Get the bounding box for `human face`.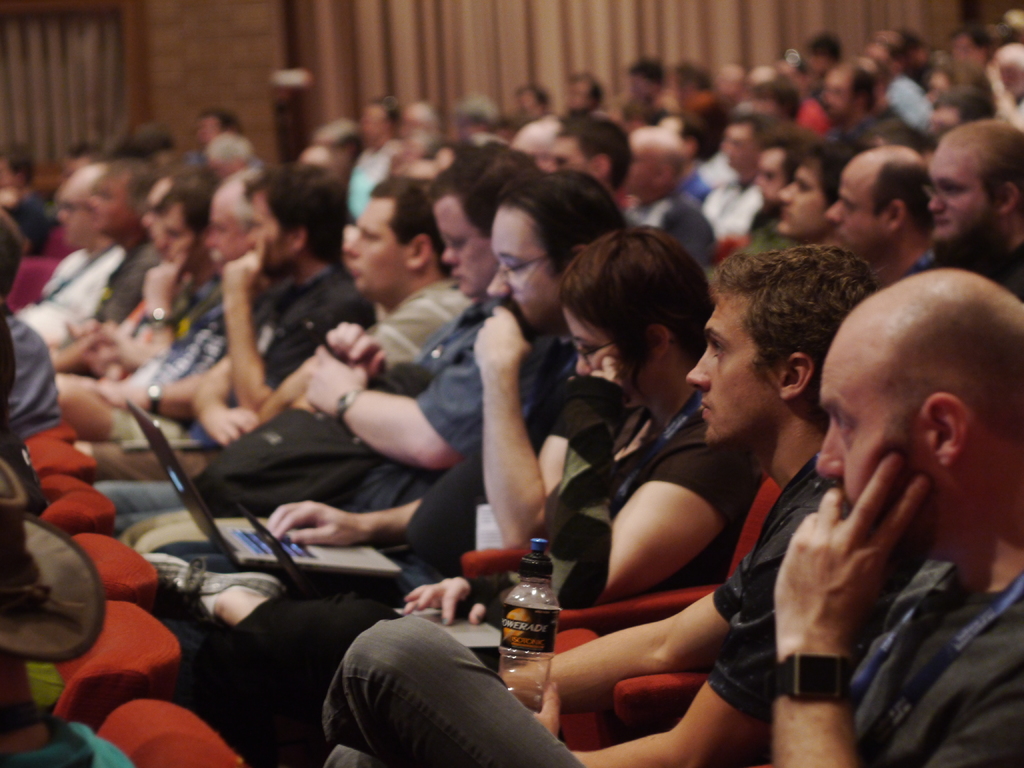
824:171:885:252.
